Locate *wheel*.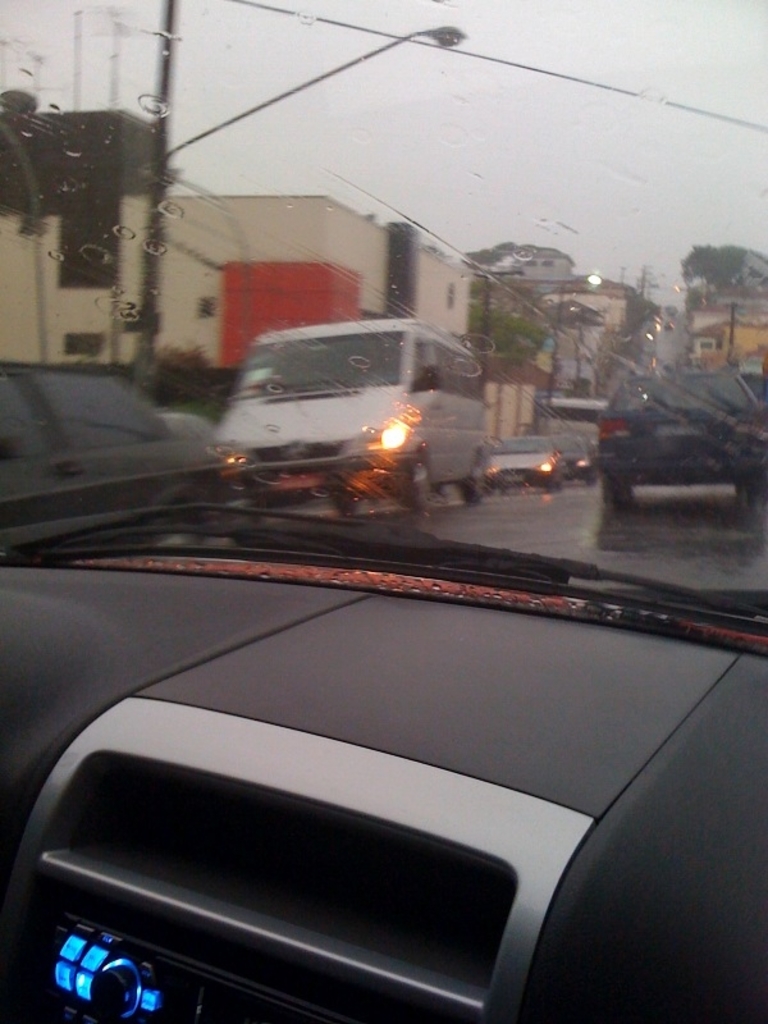
Bounding box: locate(535, 485, 553, 490).
